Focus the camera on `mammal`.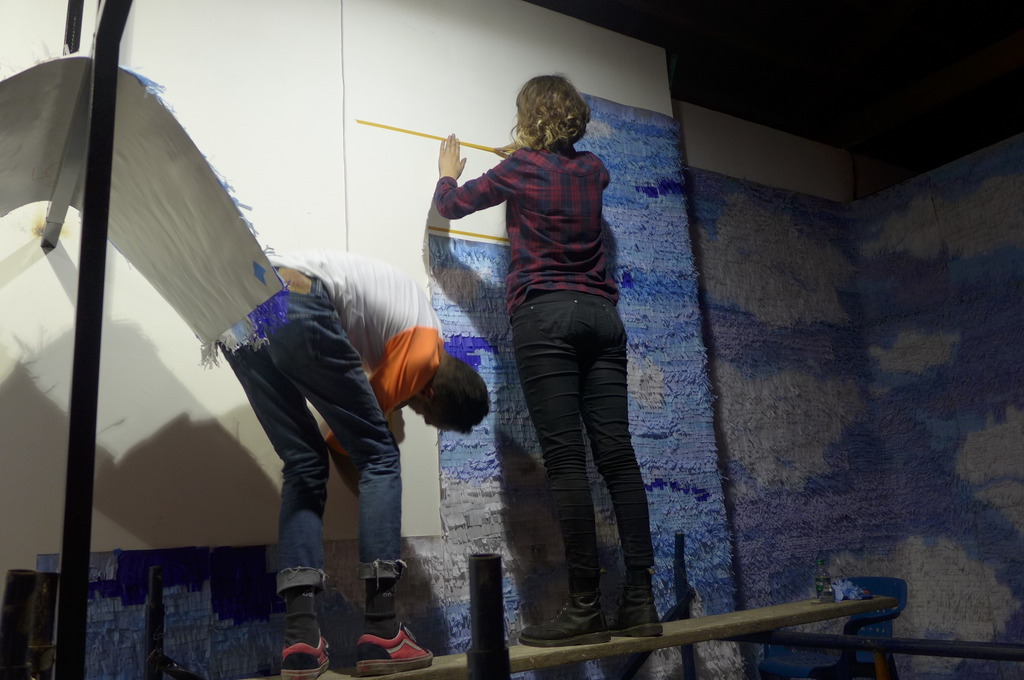
Focus region: region(210, 248, 496, 679).
